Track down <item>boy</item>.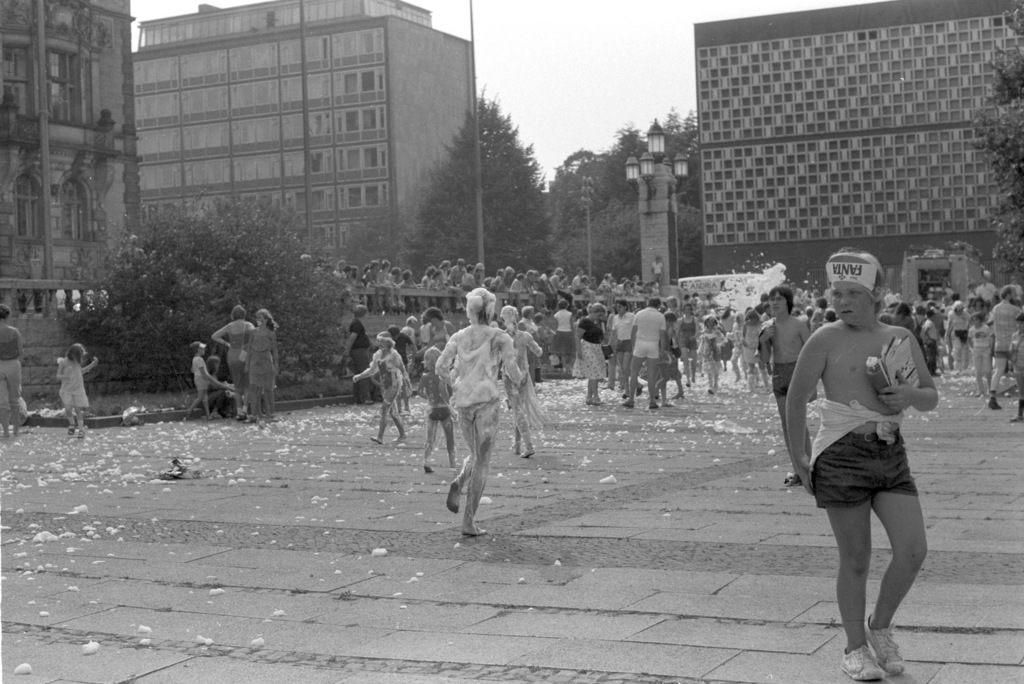
Tracked to bbox=[188, 341, 225, 424].
